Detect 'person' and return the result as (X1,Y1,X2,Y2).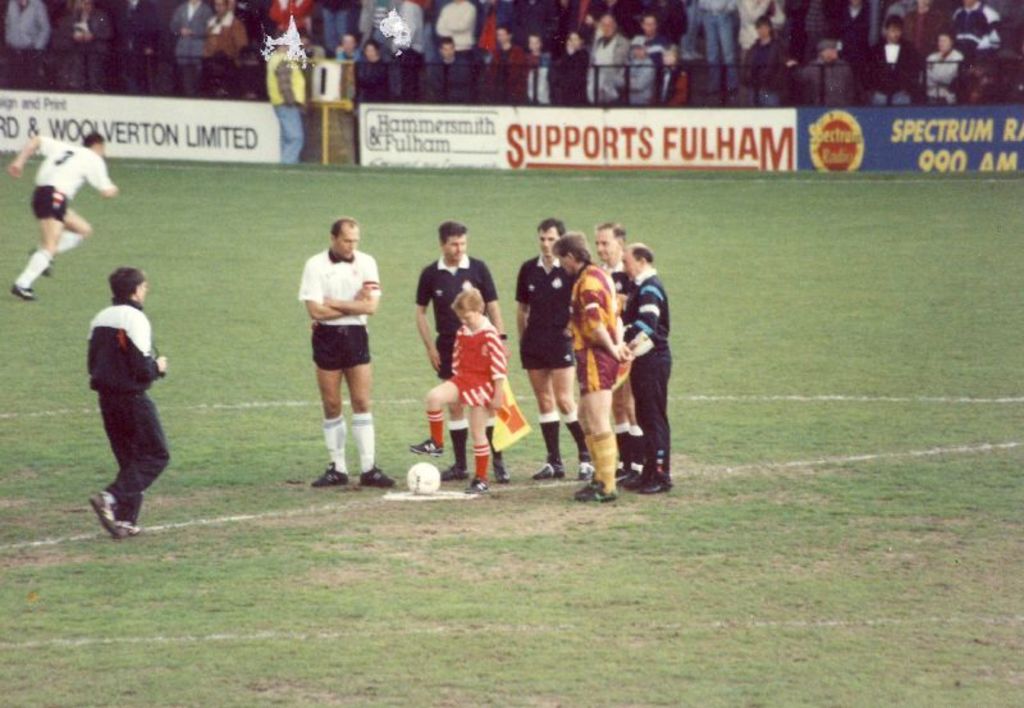
(660,42,698,101).
